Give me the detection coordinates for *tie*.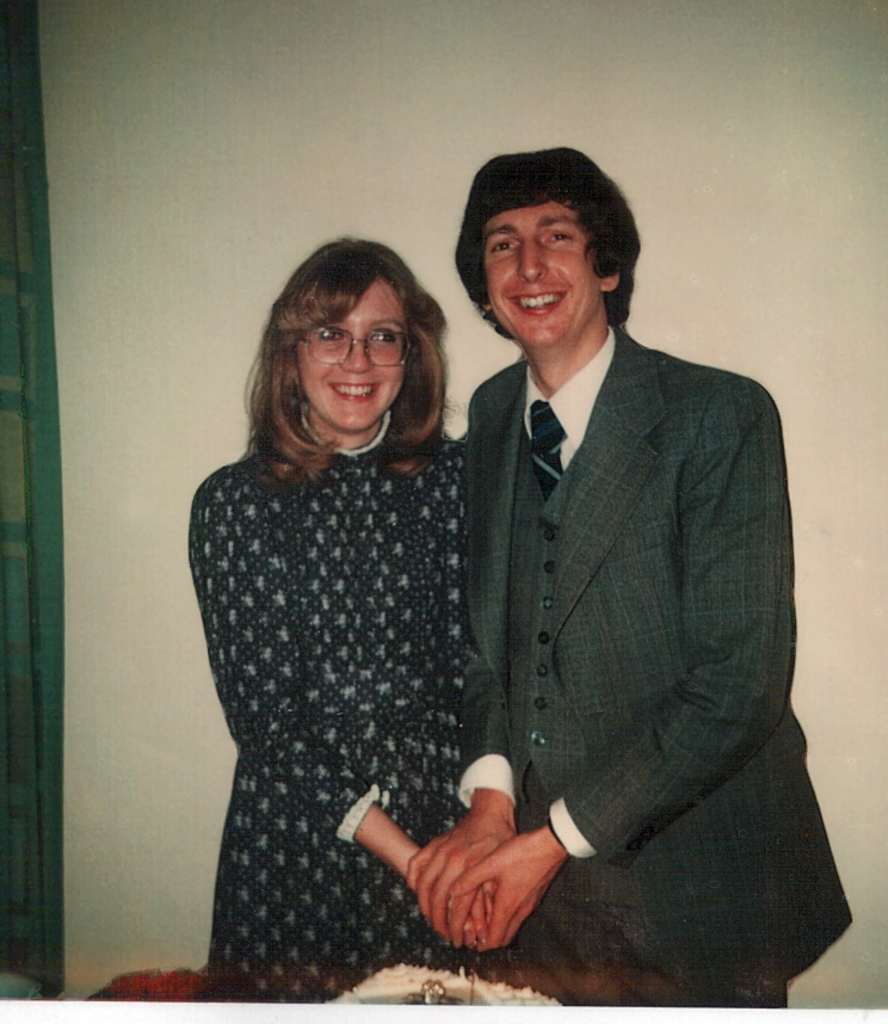
x1=526, y1=396, x2=567, y2=491.
